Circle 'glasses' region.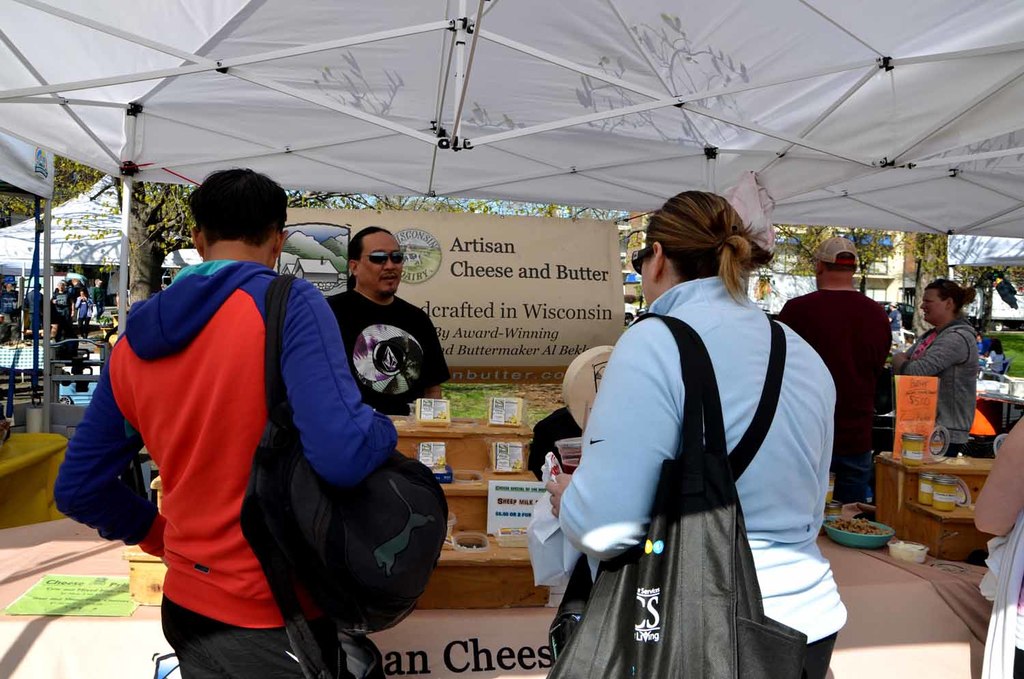
Region: x1=630 y1=240 x2=653 y2=277.
